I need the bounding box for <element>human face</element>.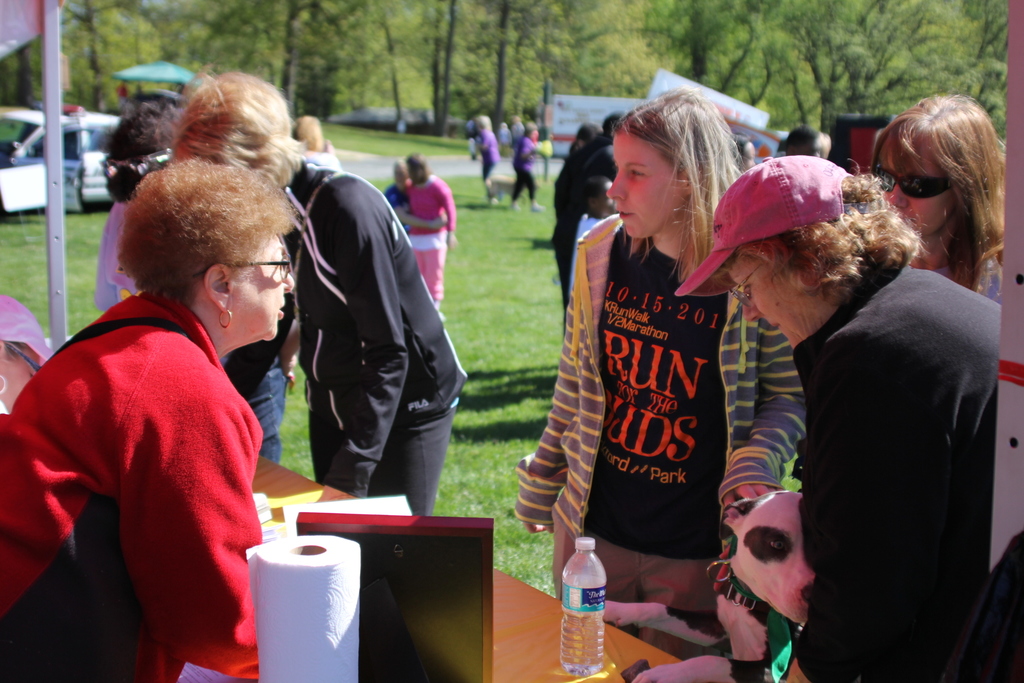
Here it is: left=874, top=152, right=952, bottom=237.
